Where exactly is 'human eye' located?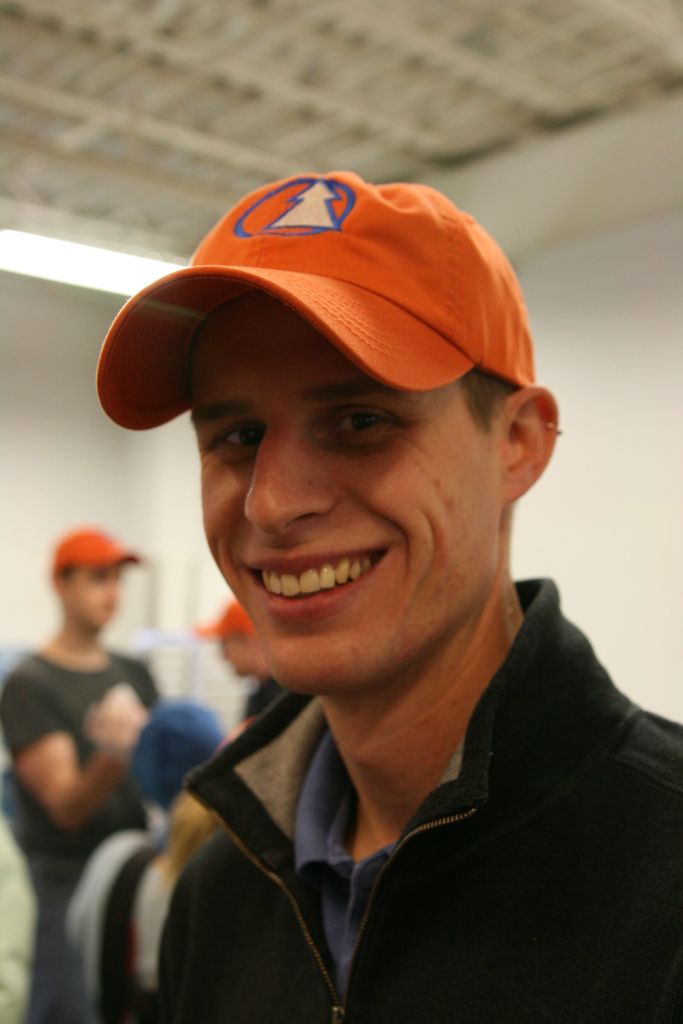
Its bounding box is bbox(315, 394, 416, 453).
